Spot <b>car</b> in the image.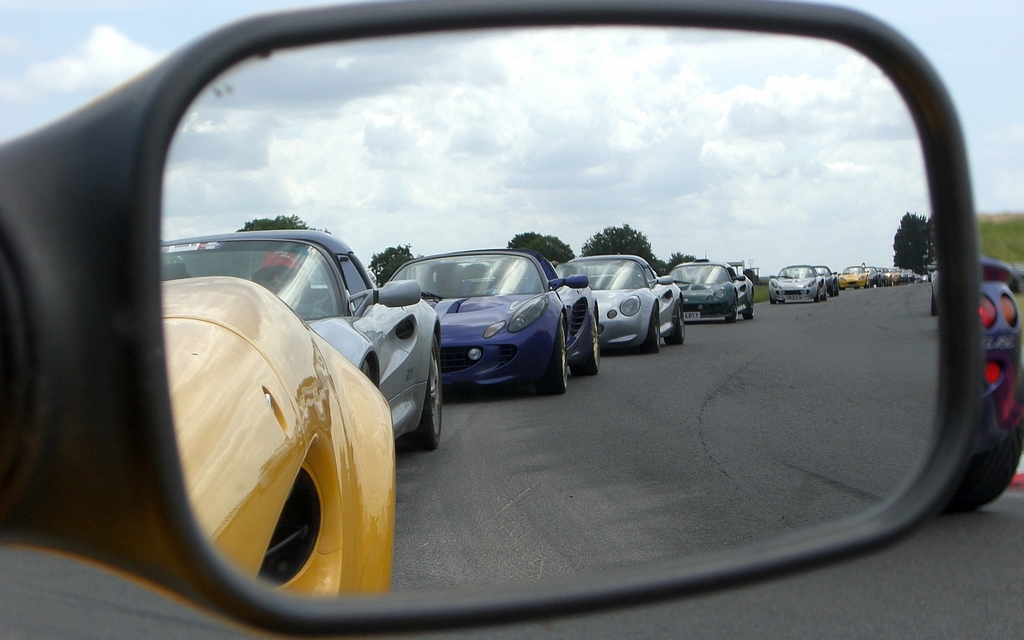
<b>car</b> found at [659,263,754,320].
